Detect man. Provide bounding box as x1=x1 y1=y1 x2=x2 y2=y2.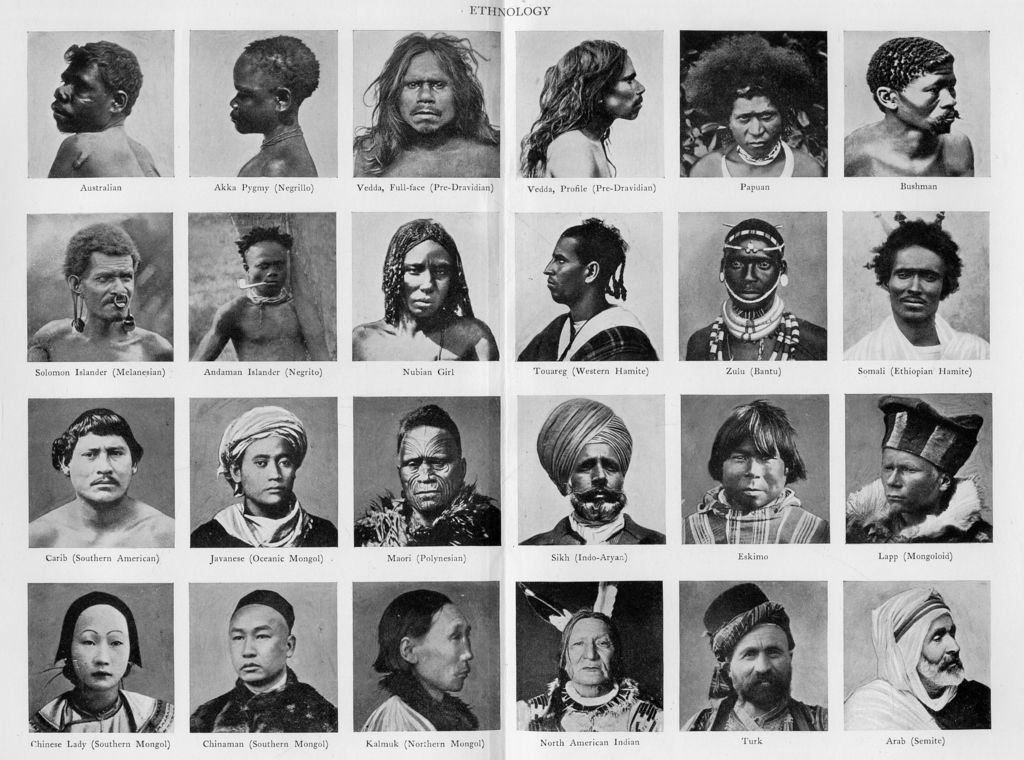
x1=516 y1=395 x2=668 y2=547.
